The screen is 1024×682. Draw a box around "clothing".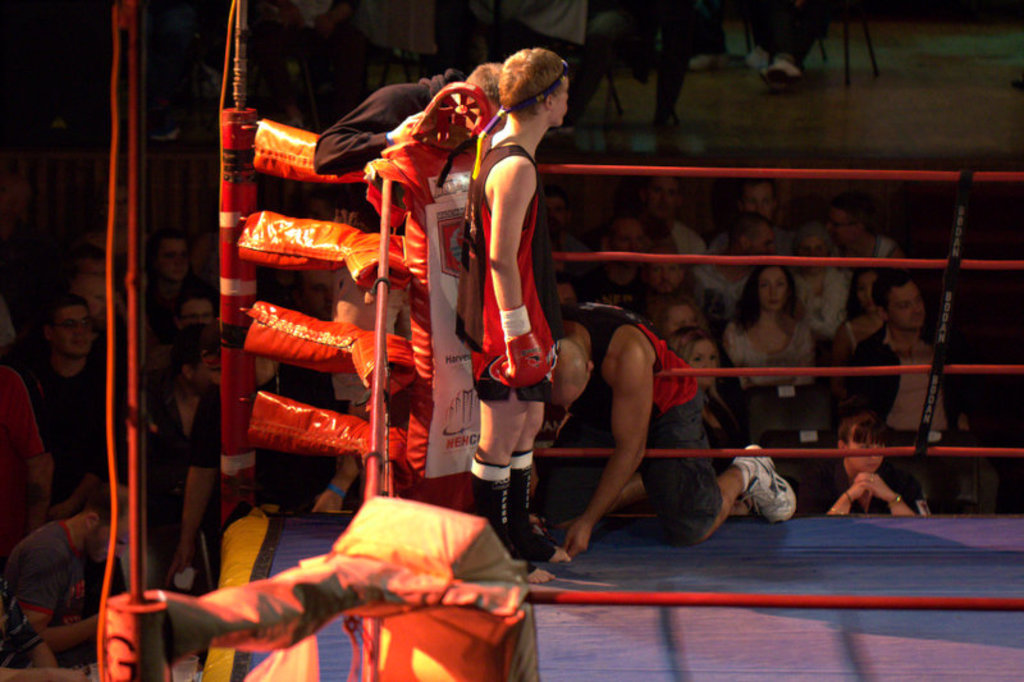
[797, 457, 919, 518].
